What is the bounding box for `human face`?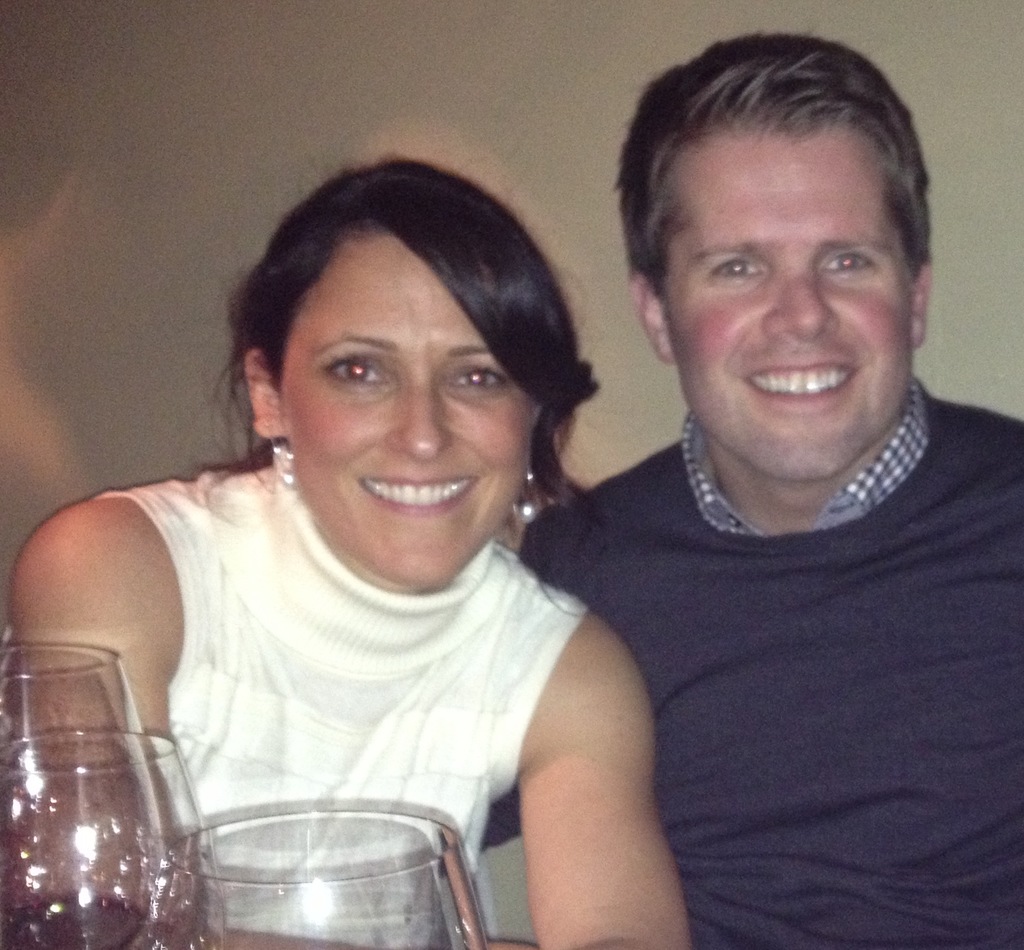
[left=276, top=234, right=538, bottom=592].
